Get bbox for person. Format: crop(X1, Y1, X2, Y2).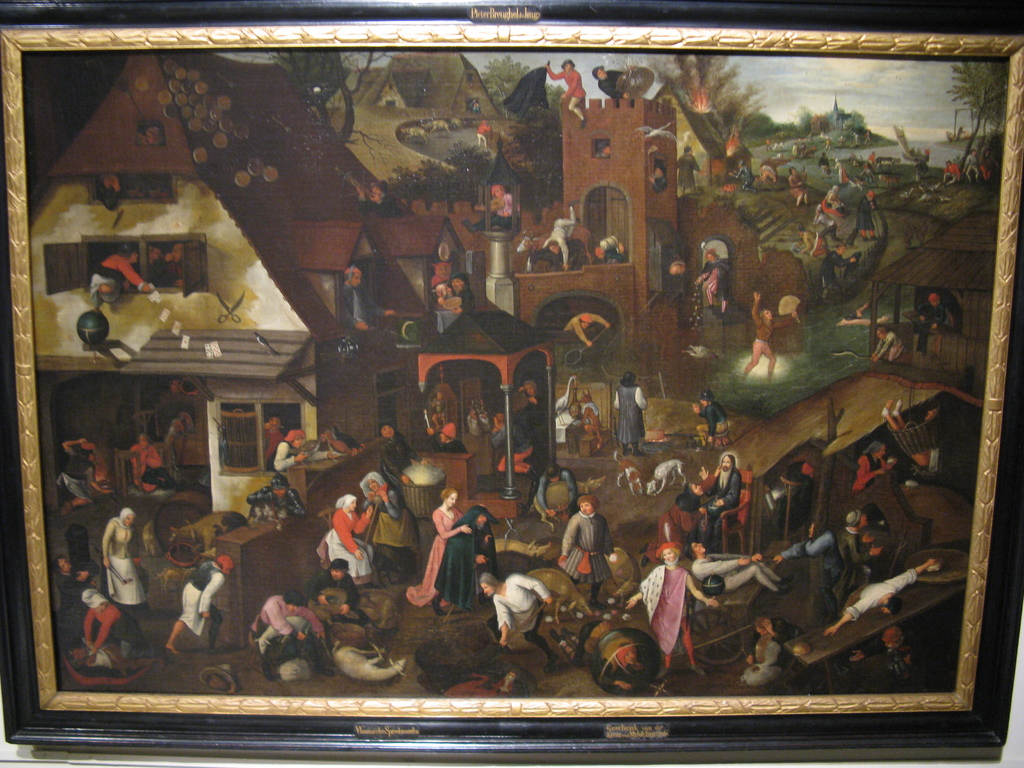
crop(528, 194, 579, 275).
